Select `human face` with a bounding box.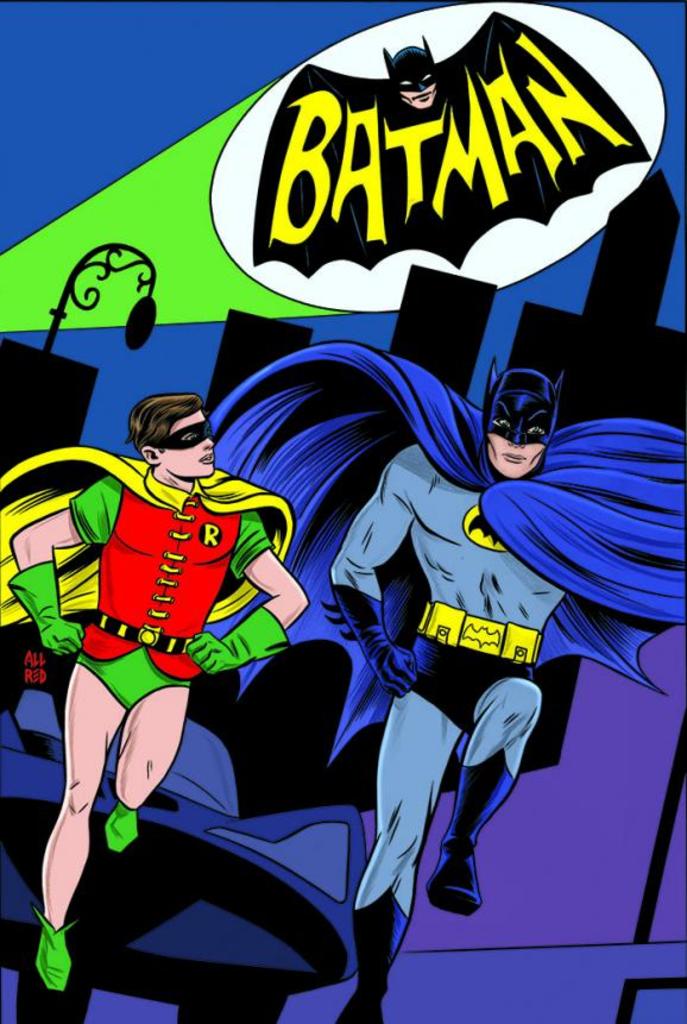
Rect(160, 408, 210, 475).
